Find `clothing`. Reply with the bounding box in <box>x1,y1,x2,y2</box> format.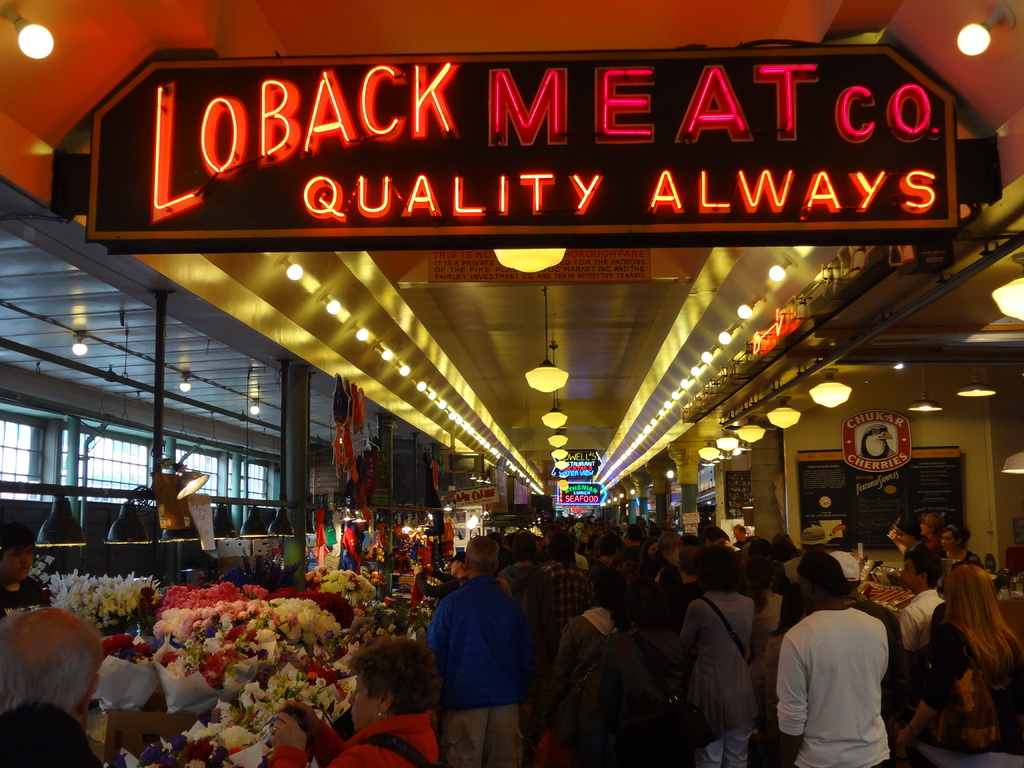
<box>0,577,51,623</box>.
